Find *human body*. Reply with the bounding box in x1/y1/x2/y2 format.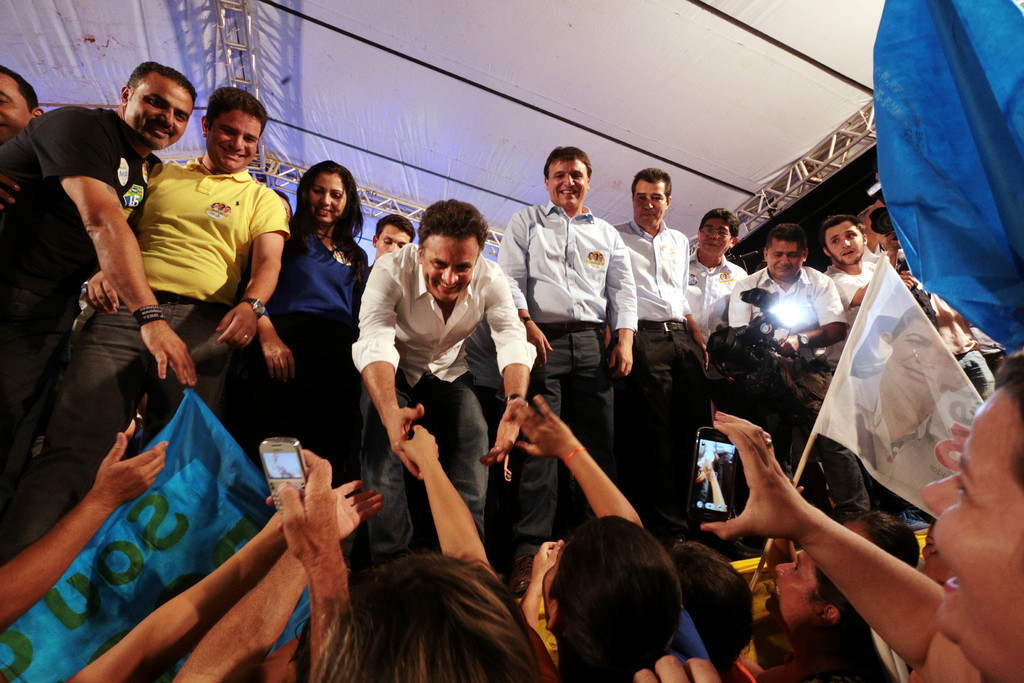
510/389/749/682.
